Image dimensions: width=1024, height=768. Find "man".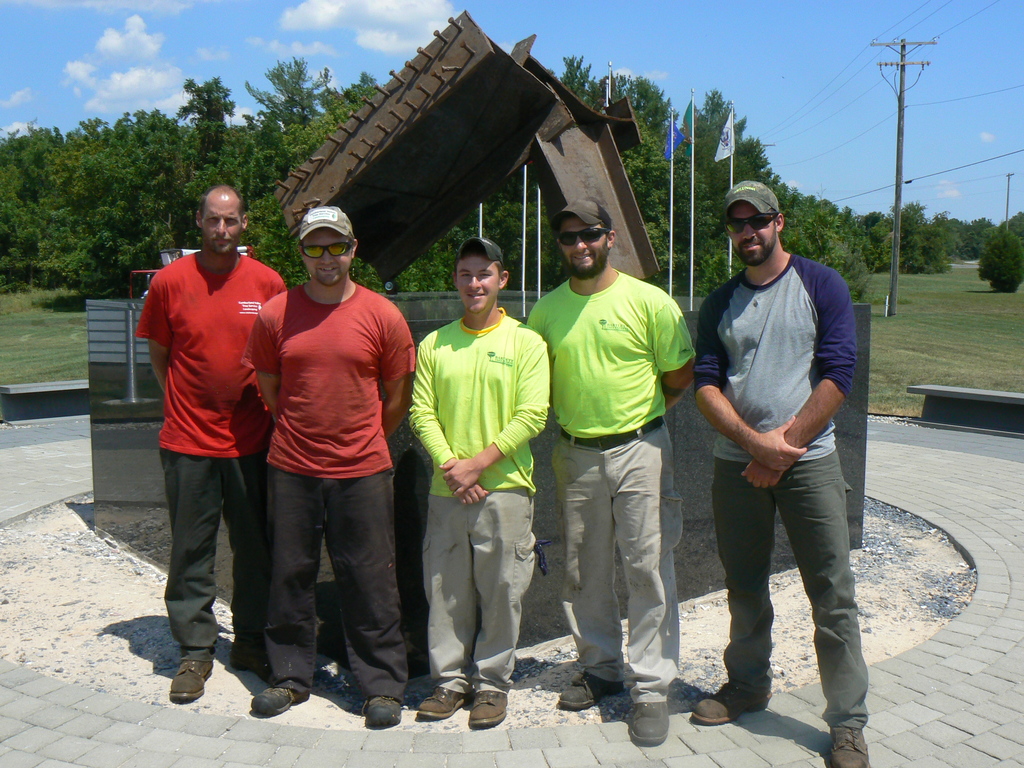
box(685, 170, 885, 732).
